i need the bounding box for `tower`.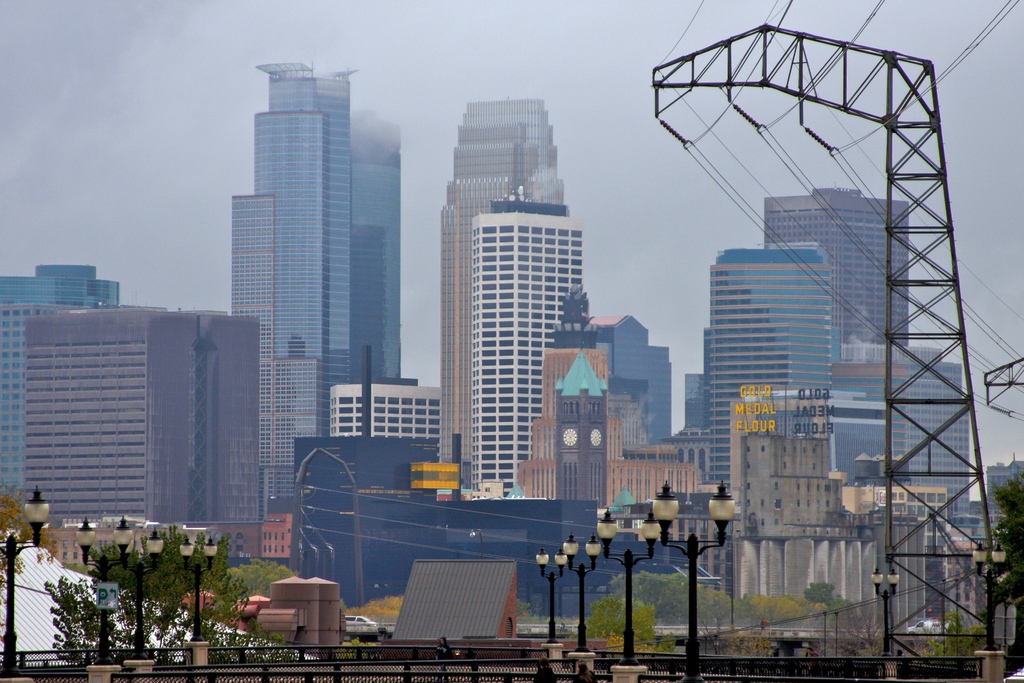
Here it is: pyautogui.locateOnScreen(225, 56, 399, 531).
